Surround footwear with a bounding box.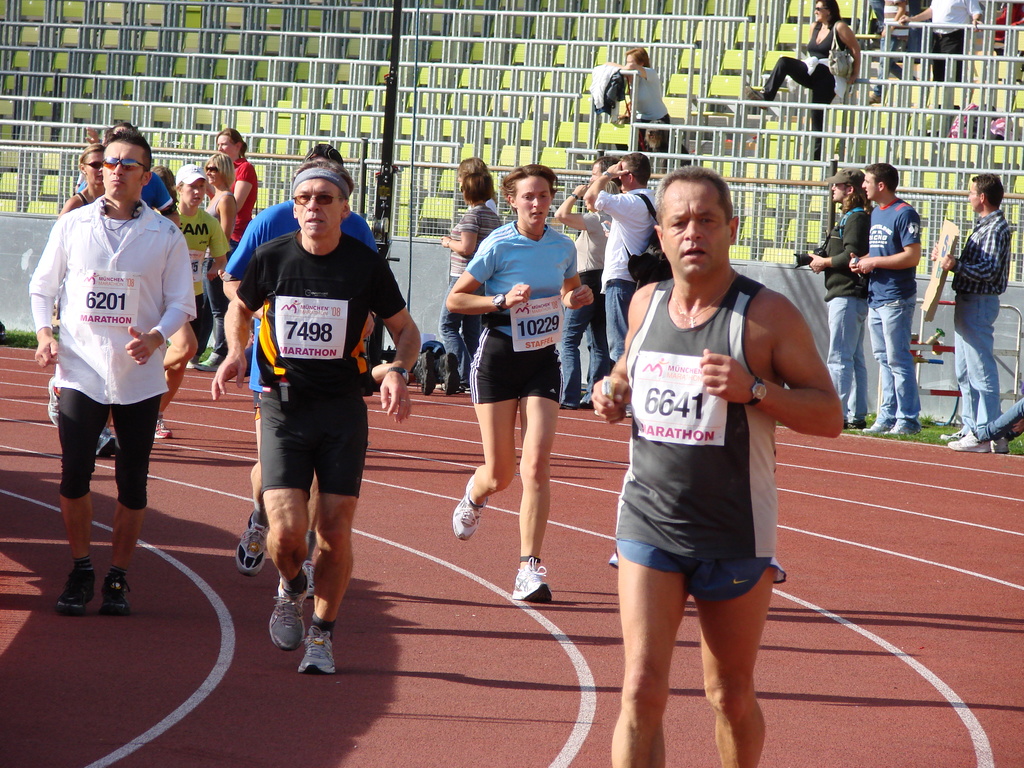
x1=937 y1=429 x2=970 y2=444.
